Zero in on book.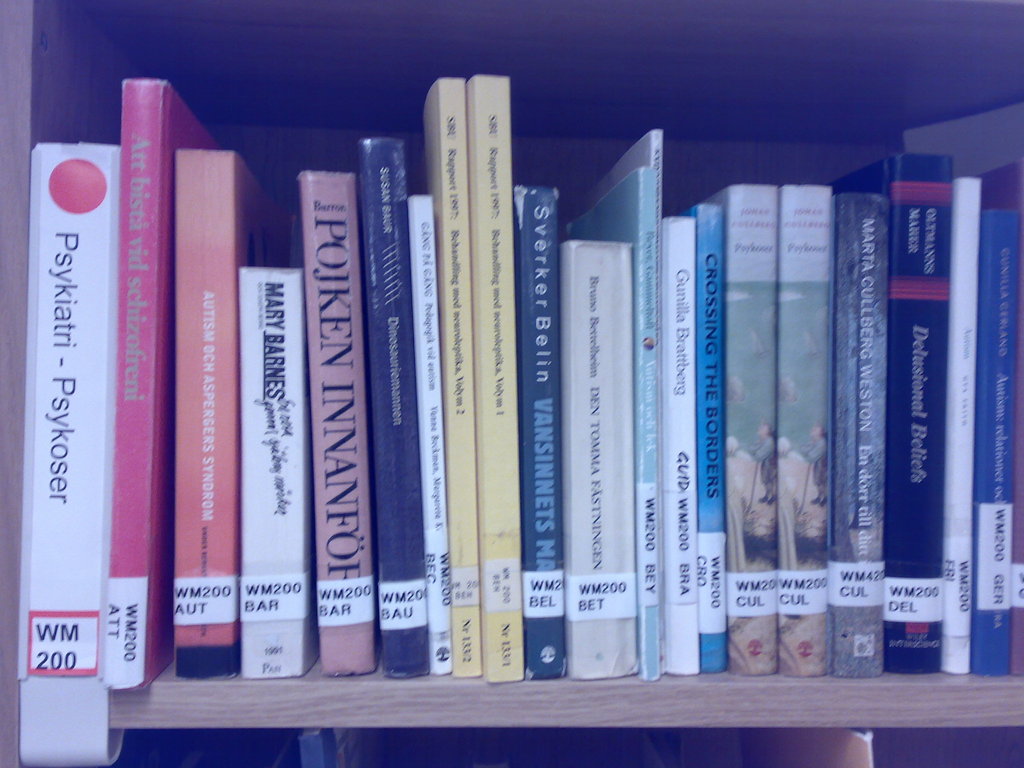
Zeroed in: bbox(294, 170, 375, 678).
